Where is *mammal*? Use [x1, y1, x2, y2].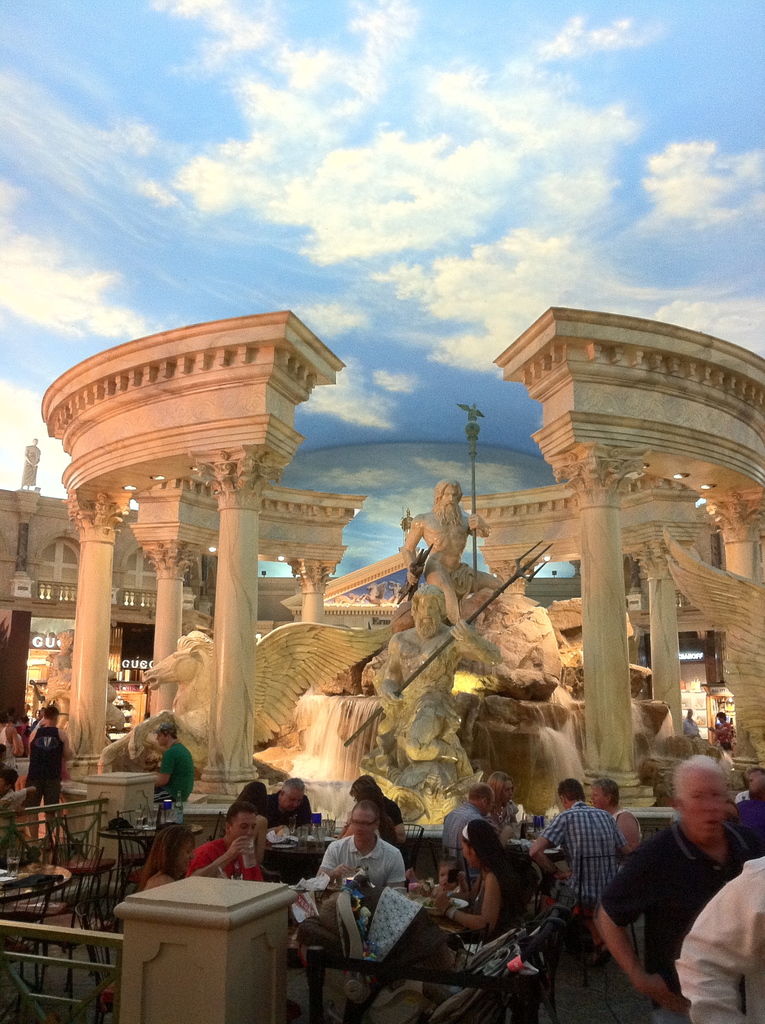
[152, 722, 200, 801].
